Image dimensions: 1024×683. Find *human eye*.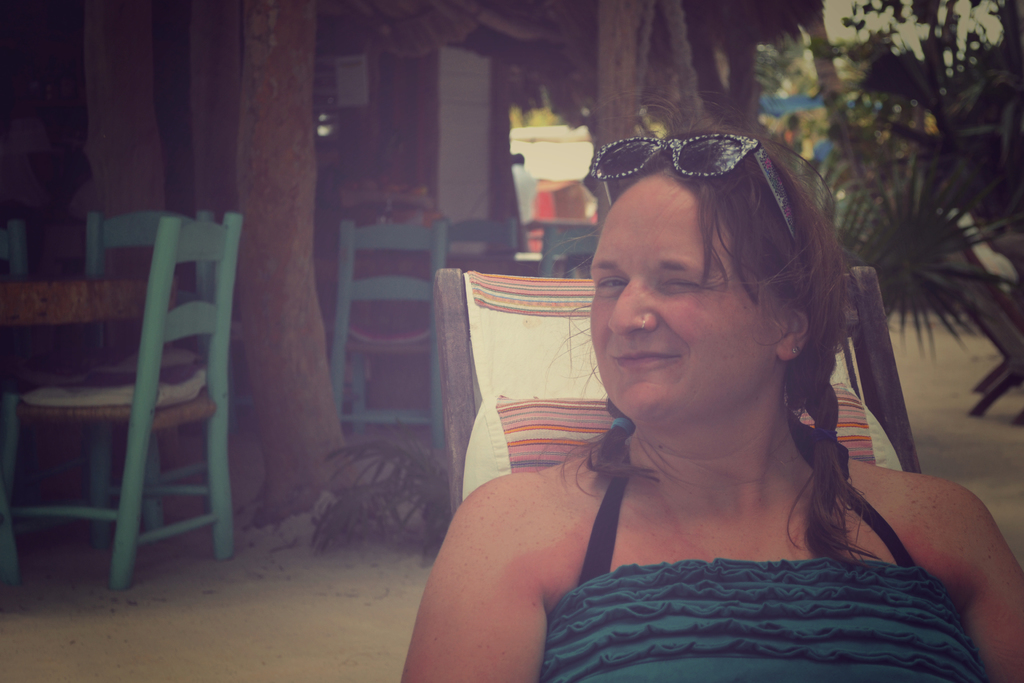
detection(660, 273, 703, 297).
